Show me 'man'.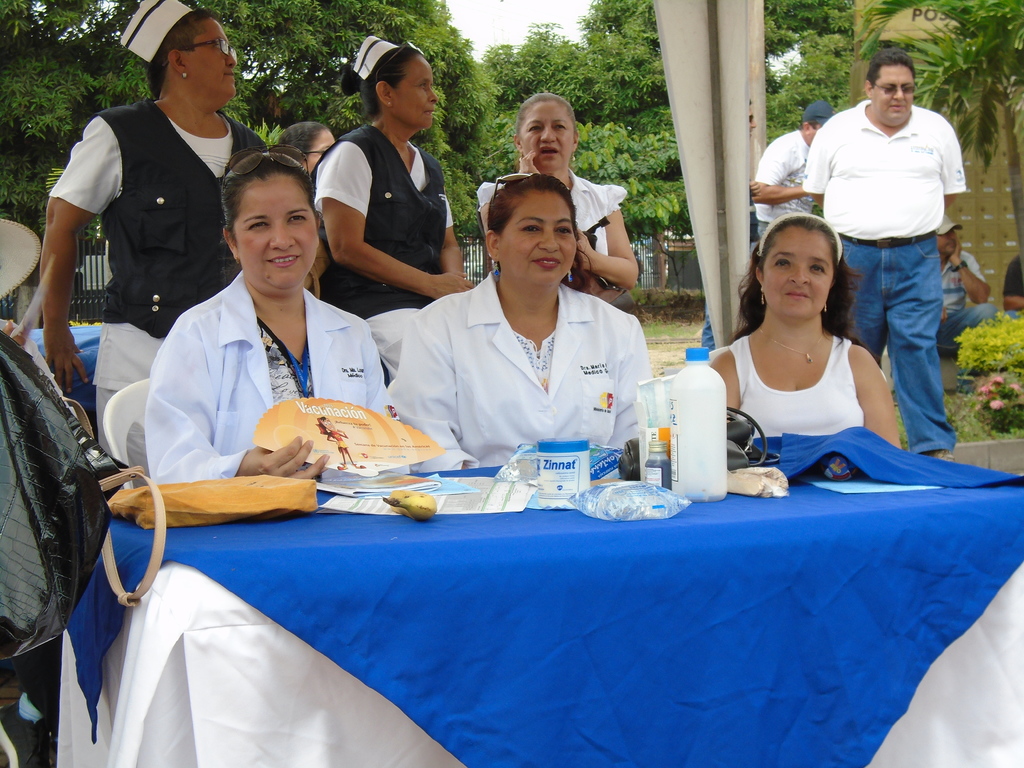
'man' is here: 1000,254,1021,312.
